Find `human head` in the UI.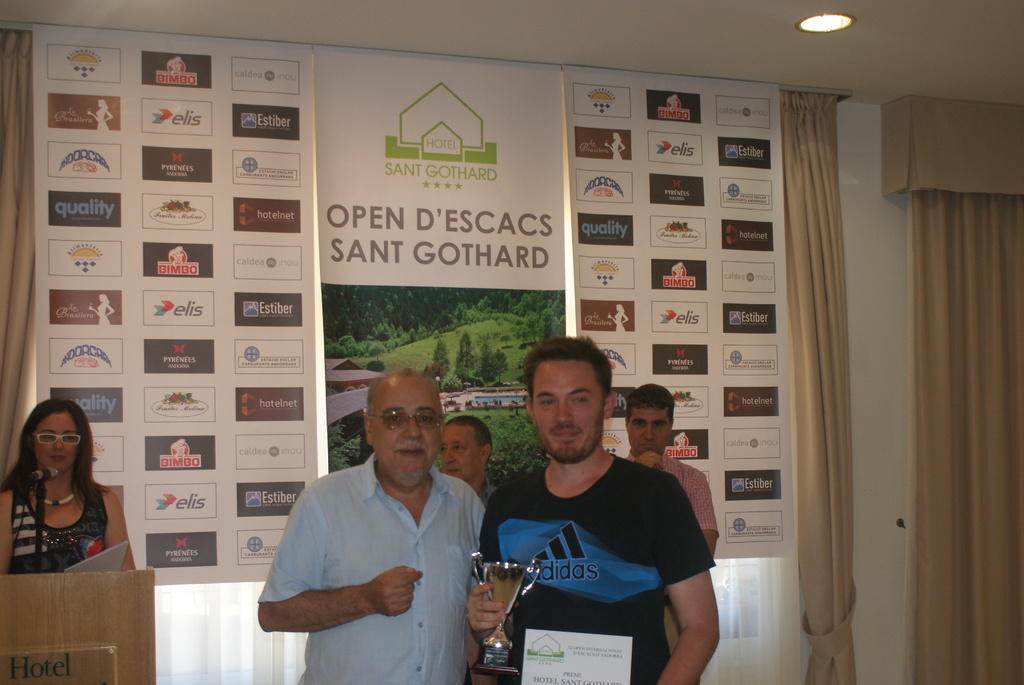
UI element at Rect(22, 404, 94, 499).
